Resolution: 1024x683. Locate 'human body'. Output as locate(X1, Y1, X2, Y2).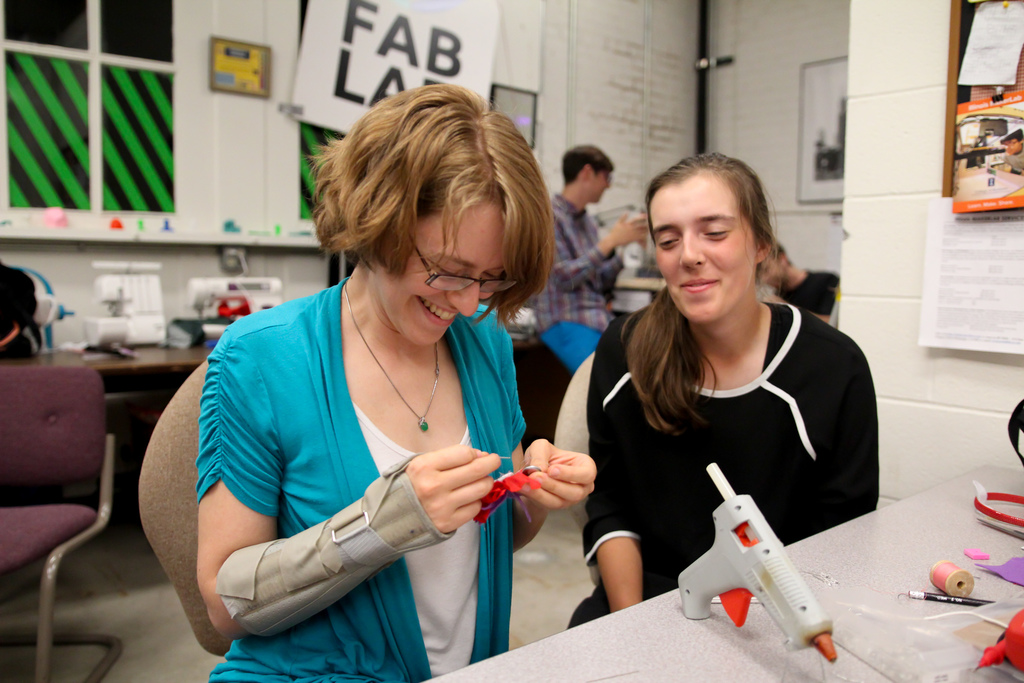
locate(154, 115, 596, 679).
